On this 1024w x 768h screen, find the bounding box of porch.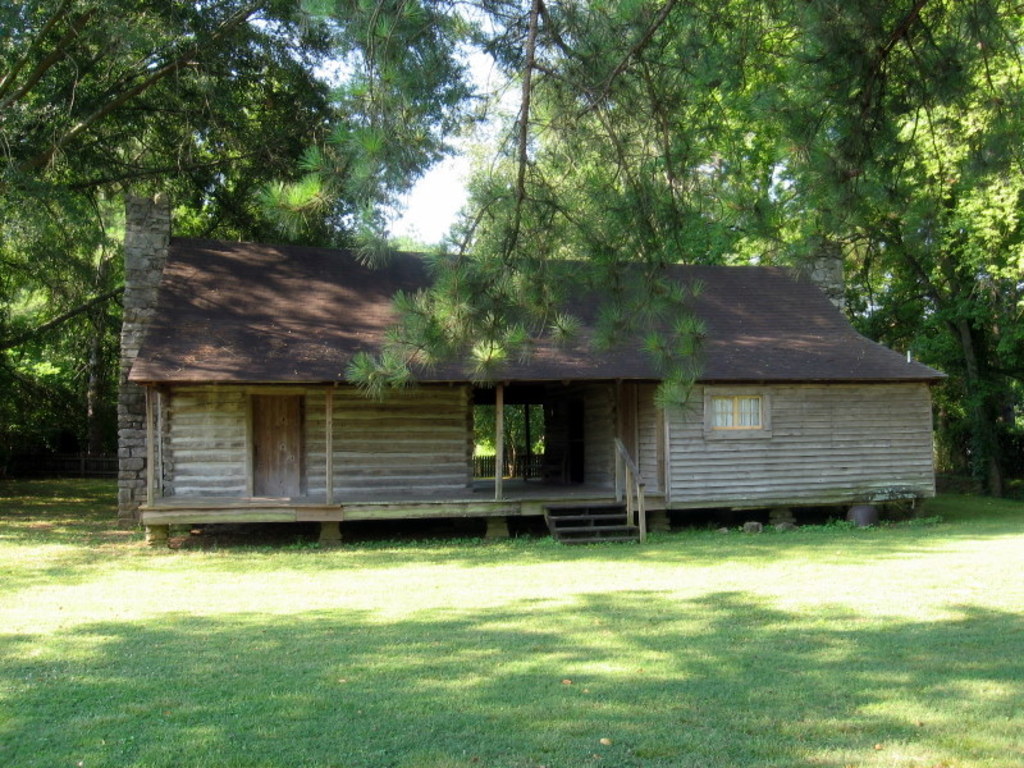
Bounding box: [left=134, top=362, right=934, bottom=541].
